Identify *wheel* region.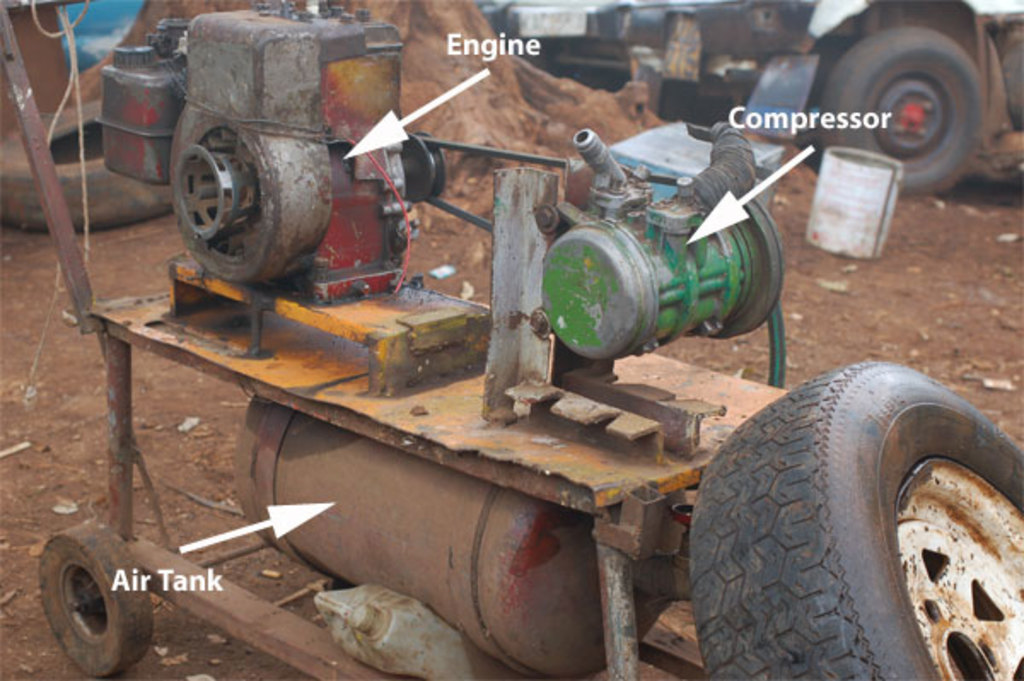
Region: (684, 362, 1022, 679).
